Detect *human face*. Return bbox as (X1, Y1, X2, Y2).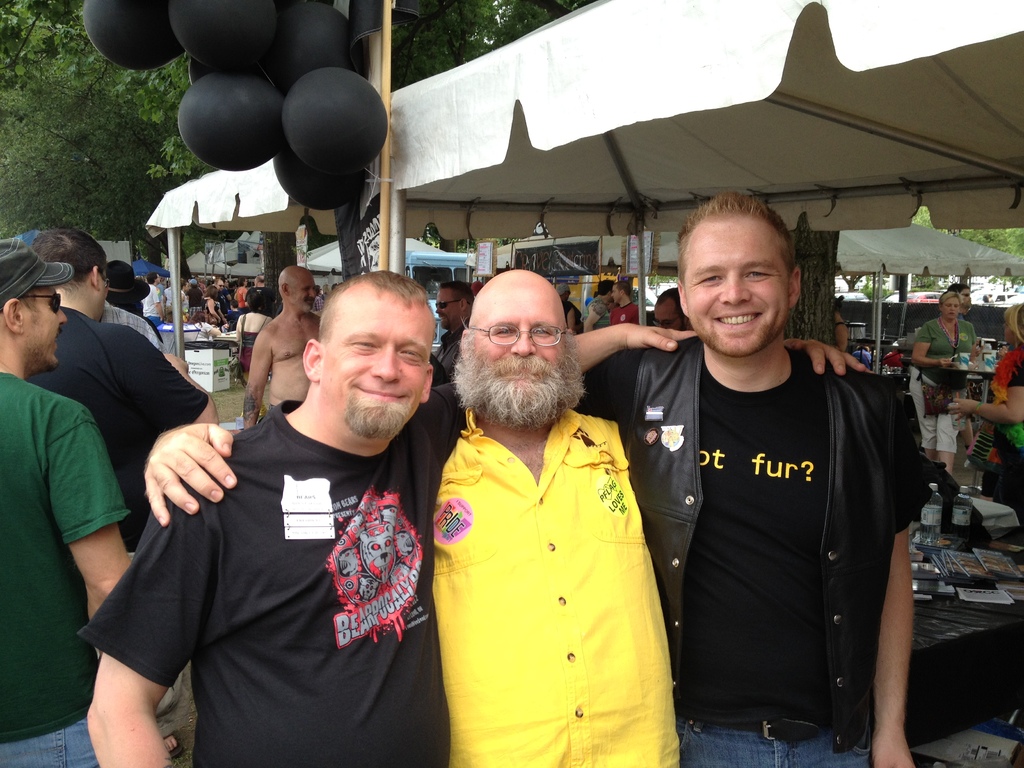
(31, 285, 65, 368).
